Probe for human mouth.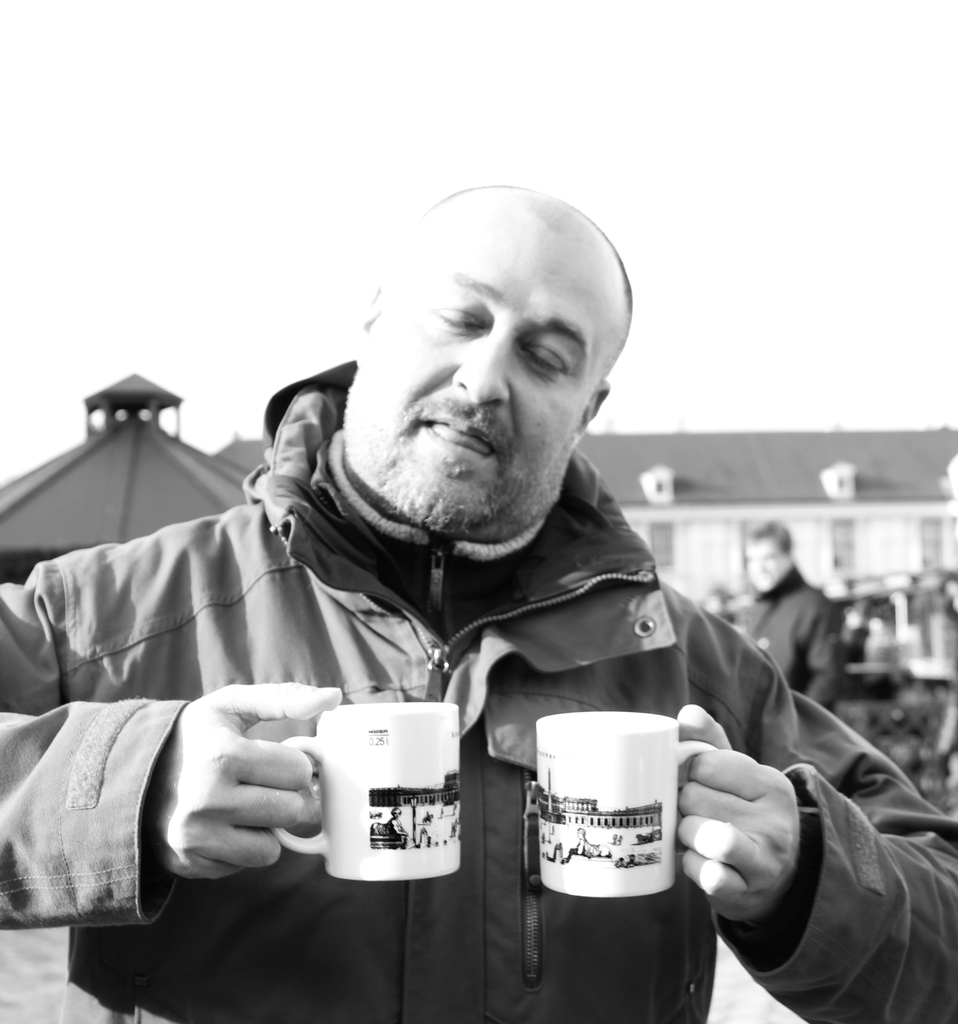
Probe result: <box>405,406,503,462</box>.
